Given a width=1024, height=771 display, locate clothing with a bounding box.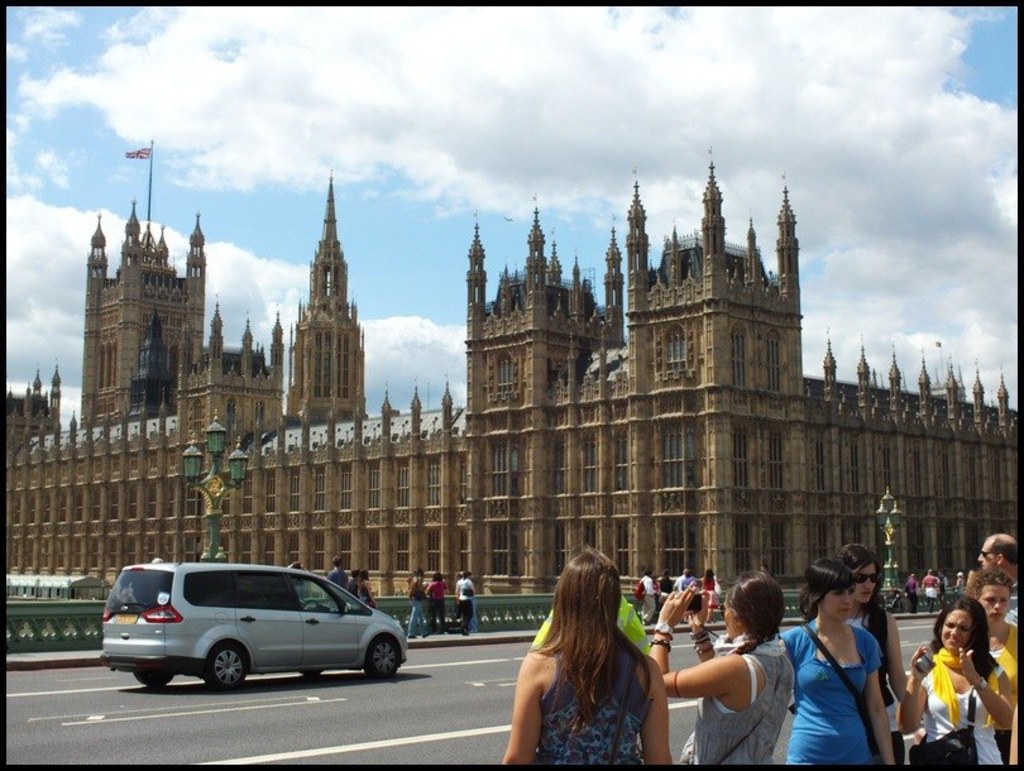
Located: 922/646/1004/763.
